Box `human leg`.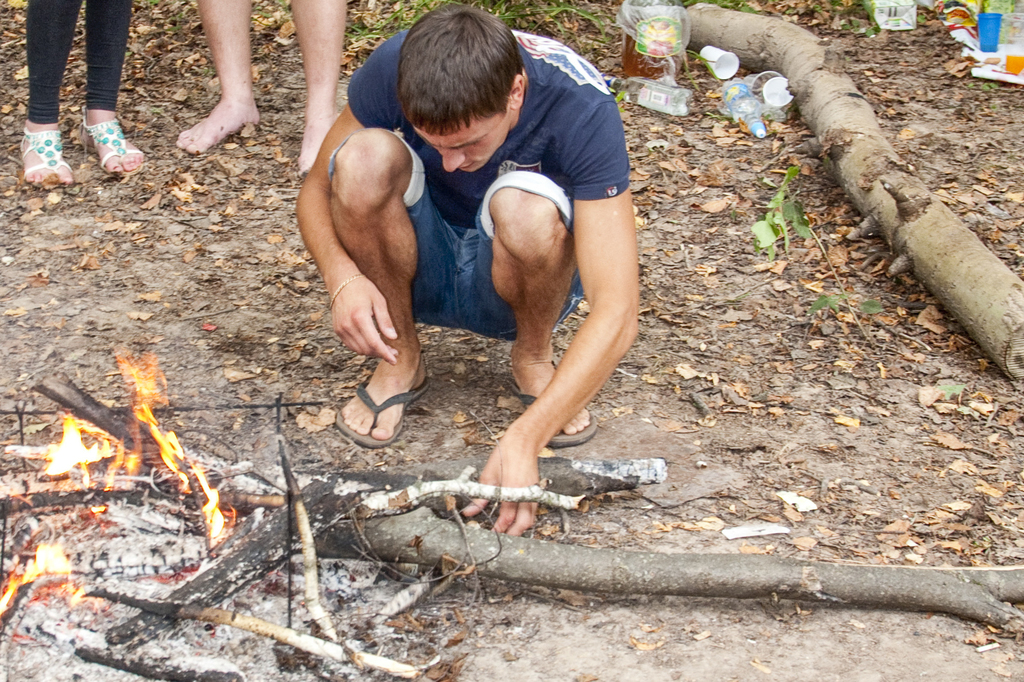
x1=174, y1=0, x2=262, y2=157.
